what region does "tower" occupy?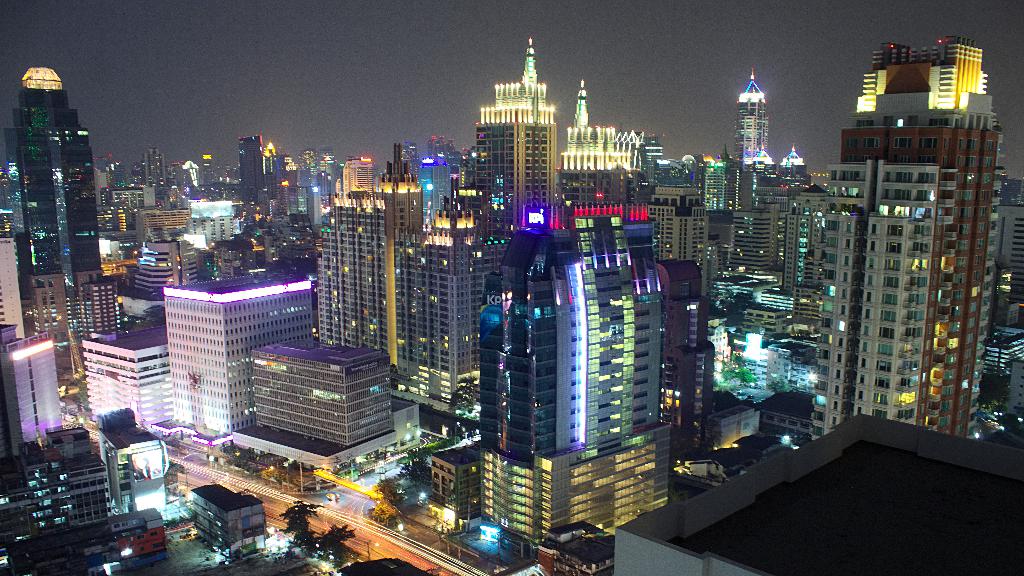
<box>26,272,118,393</box>.
